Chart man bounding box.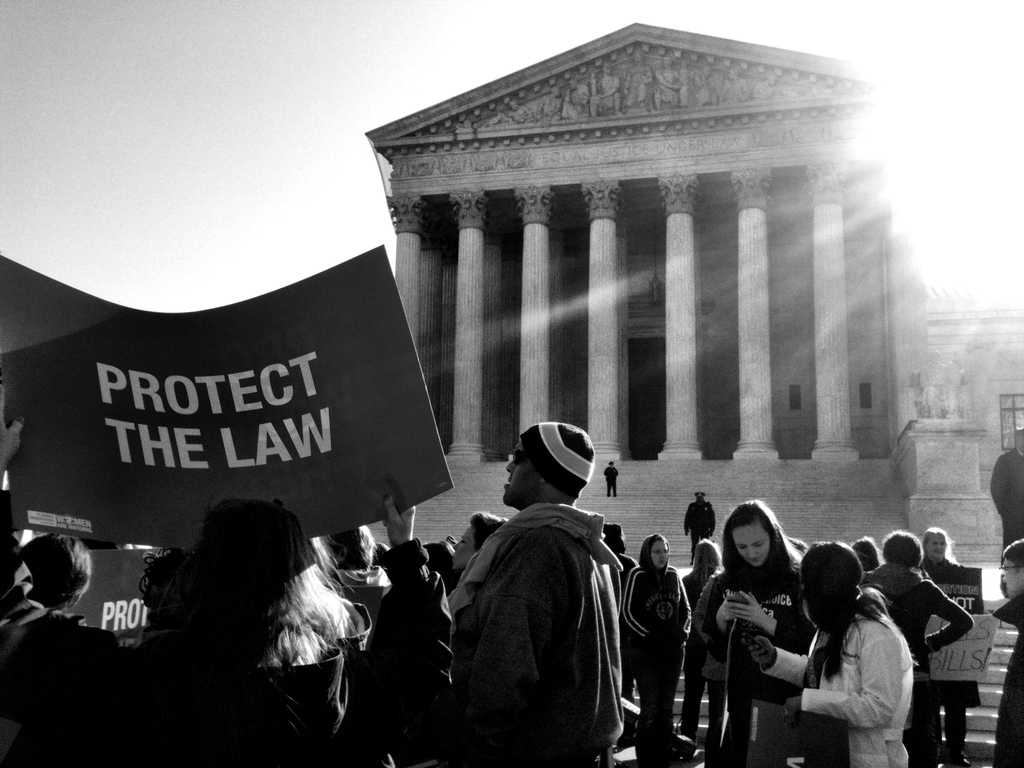
Charted: 444:418:652:767.
